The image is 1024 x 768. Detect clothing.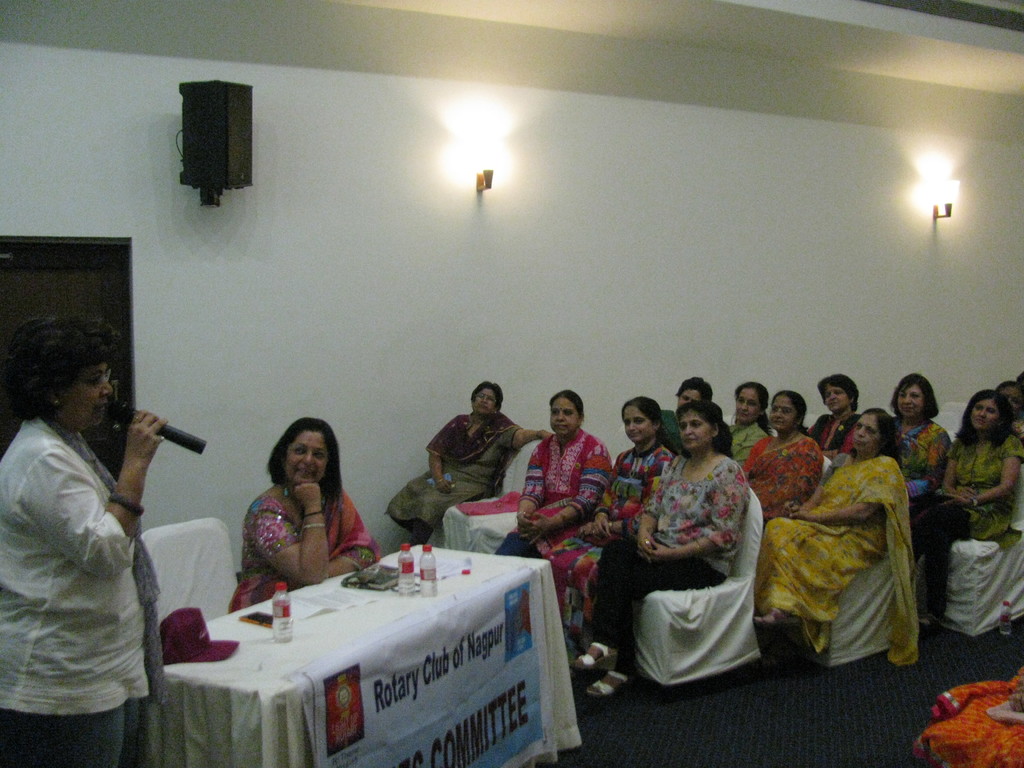
Detection: locate(227, 477, 380, 618).
